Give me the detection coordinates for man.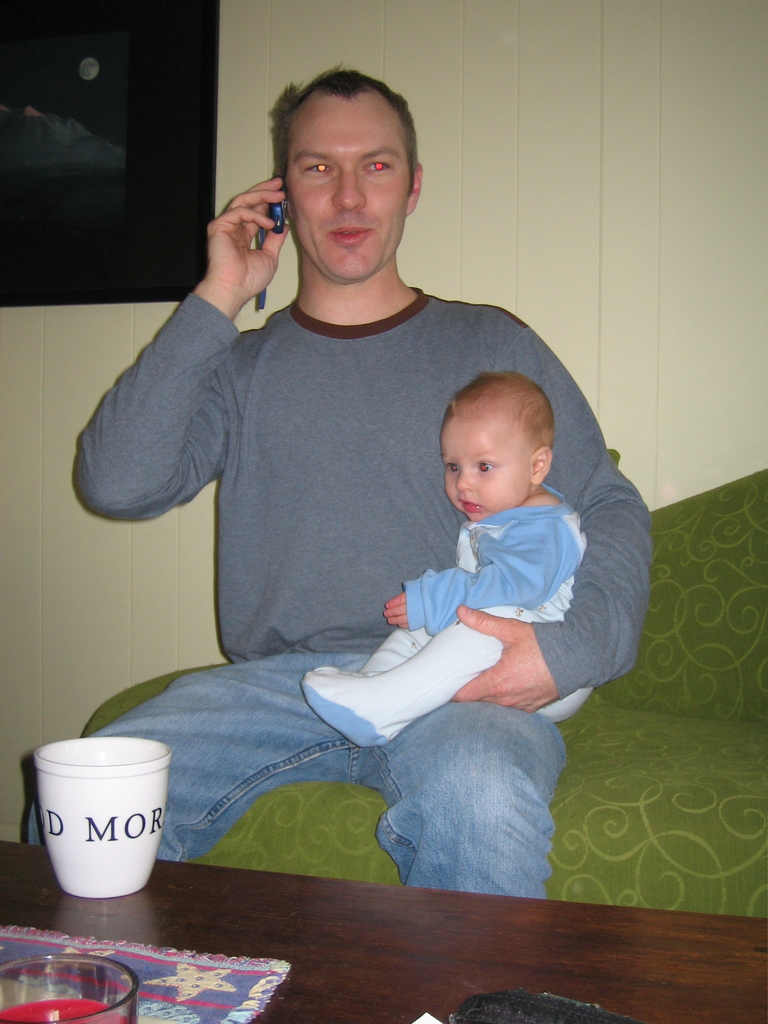
bbox(55, 130, 669, 902).
